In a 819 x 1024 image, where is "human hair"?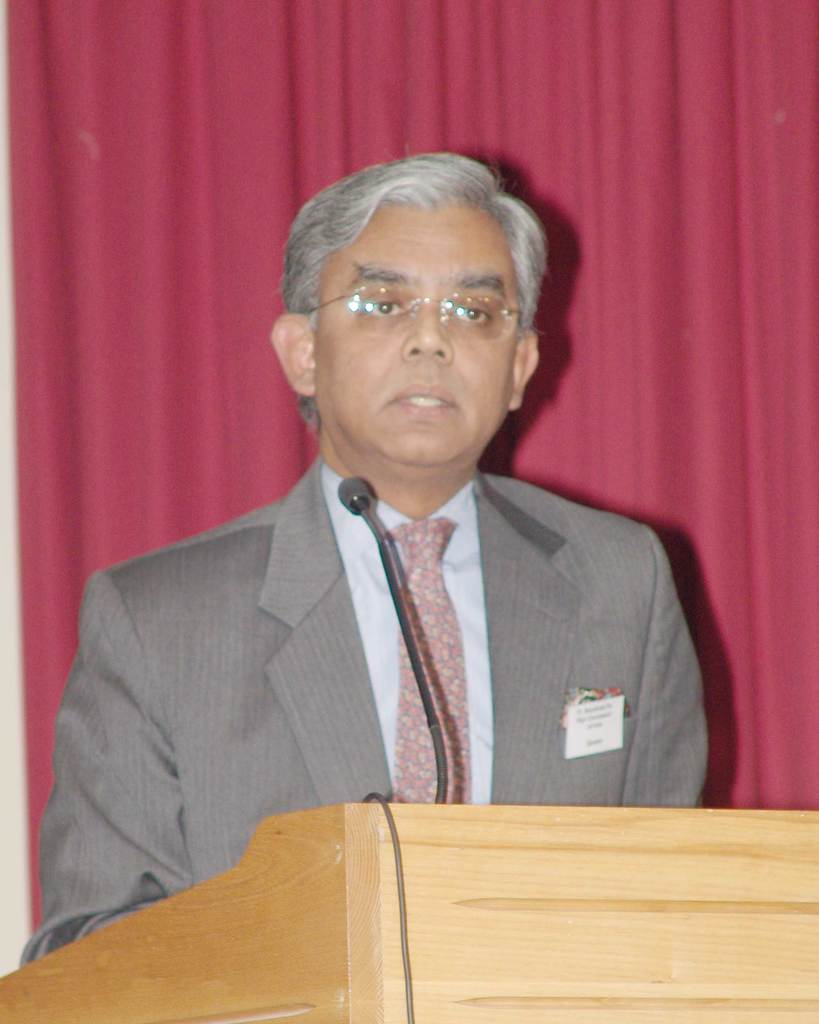
x1=280 y1=124 x2=580 y2=408.
